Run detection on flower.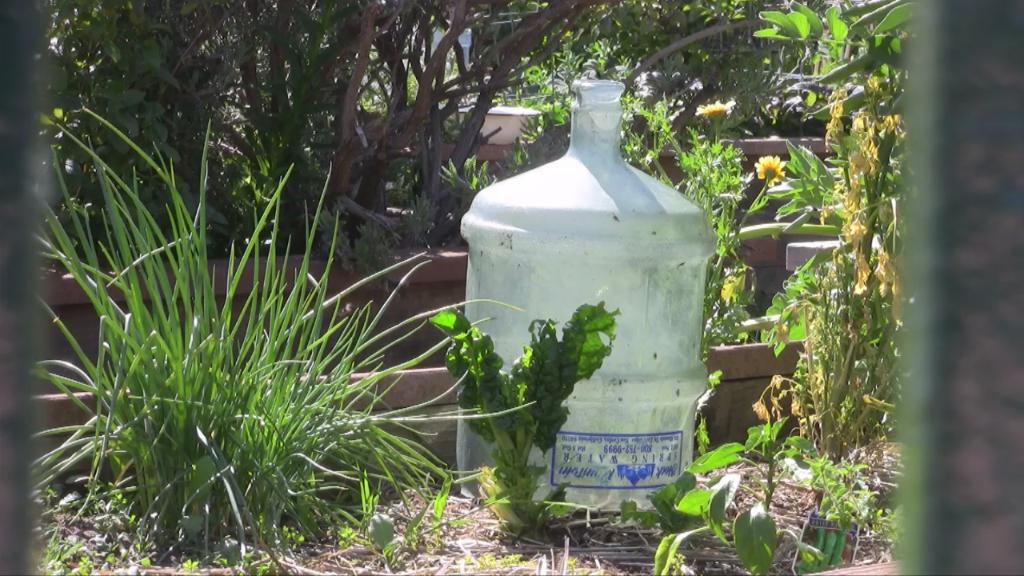
Result: 692/94/734/118.
